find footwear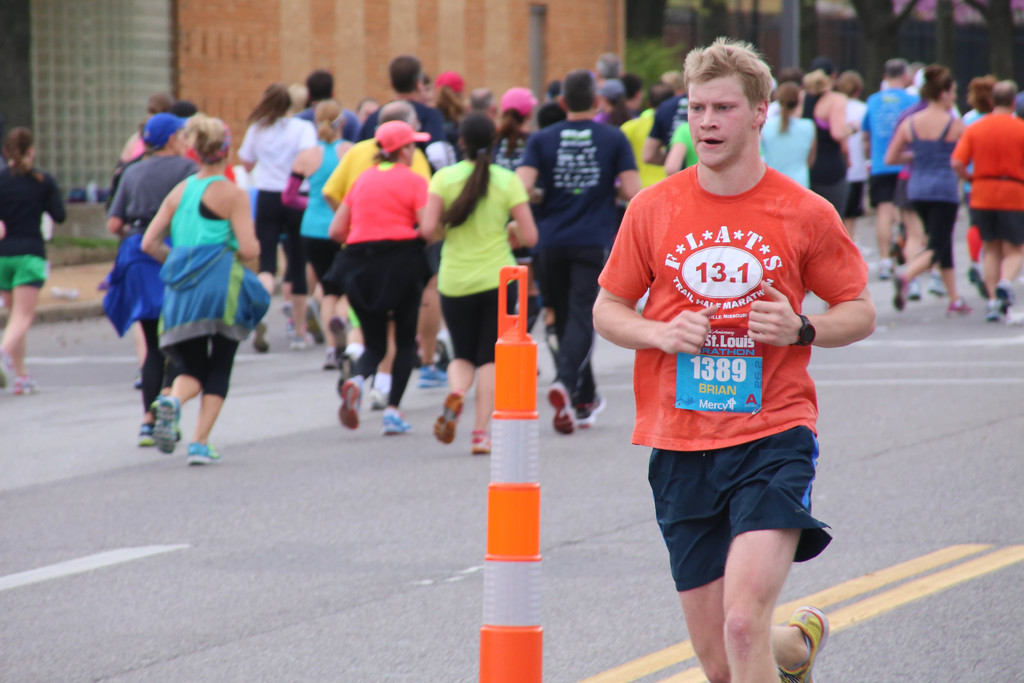
(x1=576, y1=394, x2=607, y2=429)
